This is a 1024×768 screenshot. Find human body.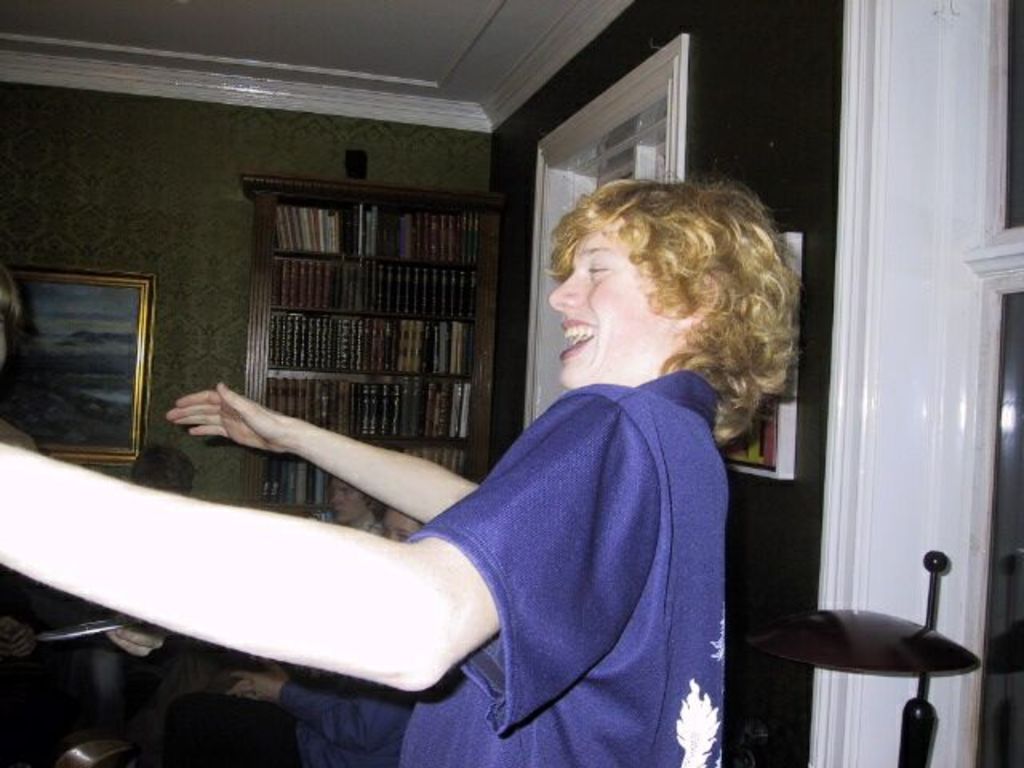
Bounding box: <region>0, 170, 802, 766</region>.
